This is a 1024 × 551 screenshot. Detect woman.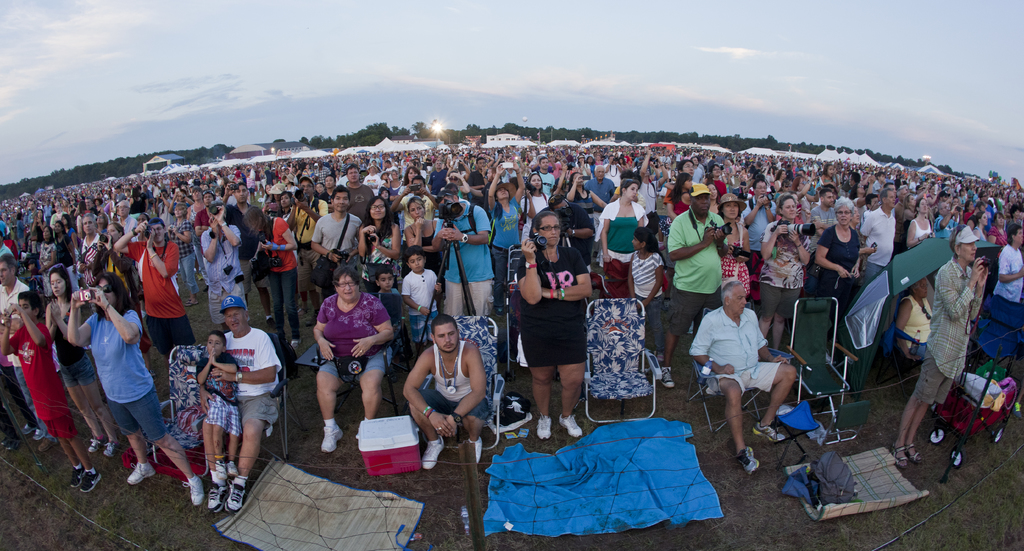
[x1=989, y1=213, x2=1010, y2=249].
